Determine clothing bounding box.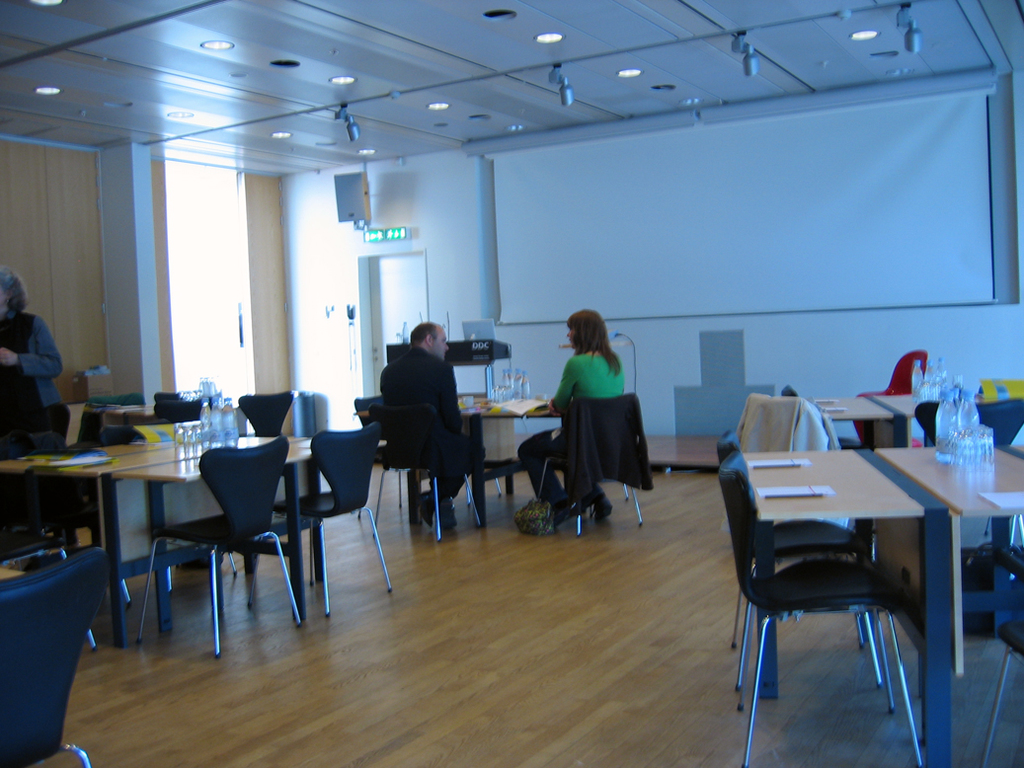
Determined: <bbox>378, 344, 465, 496</bbox>.
